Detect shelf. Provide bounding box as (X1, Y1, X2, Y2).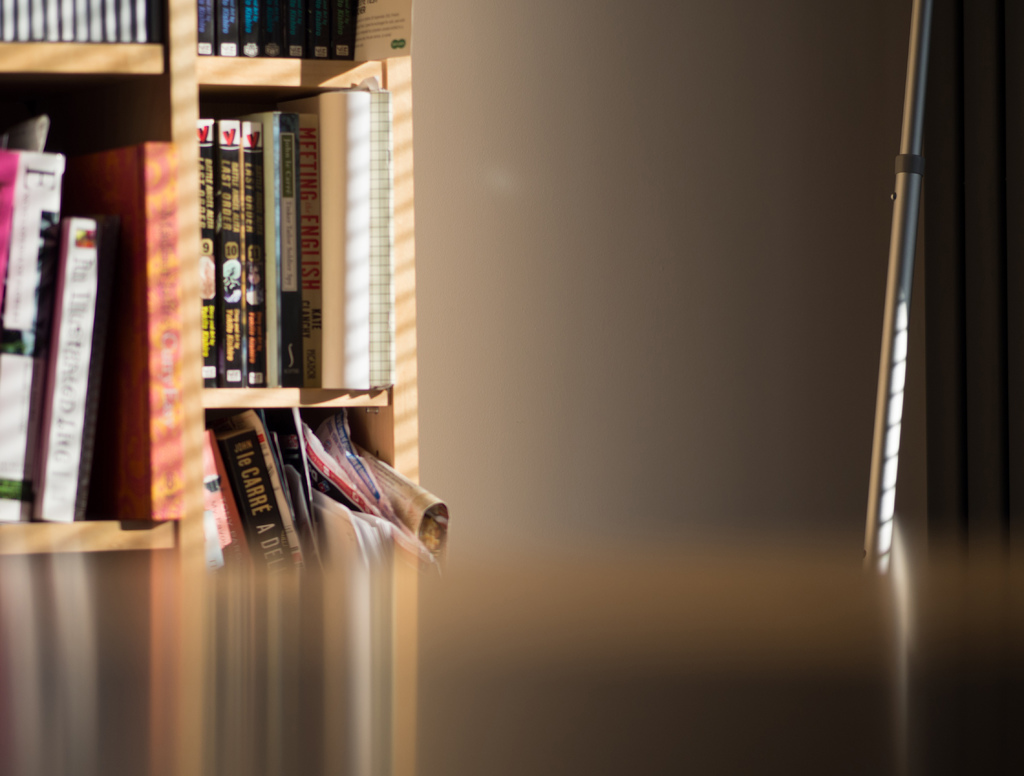
(191, 407, 396, 775).
